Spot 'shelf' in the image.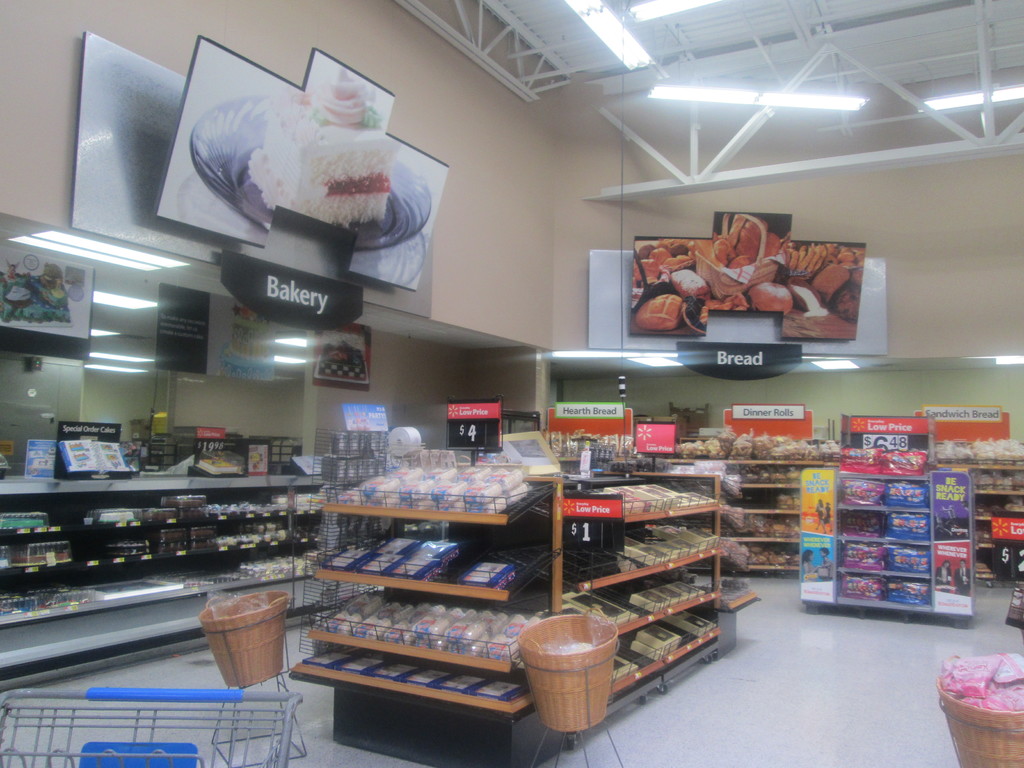
'shelf' found at <box>250,433,298,467</box>.
